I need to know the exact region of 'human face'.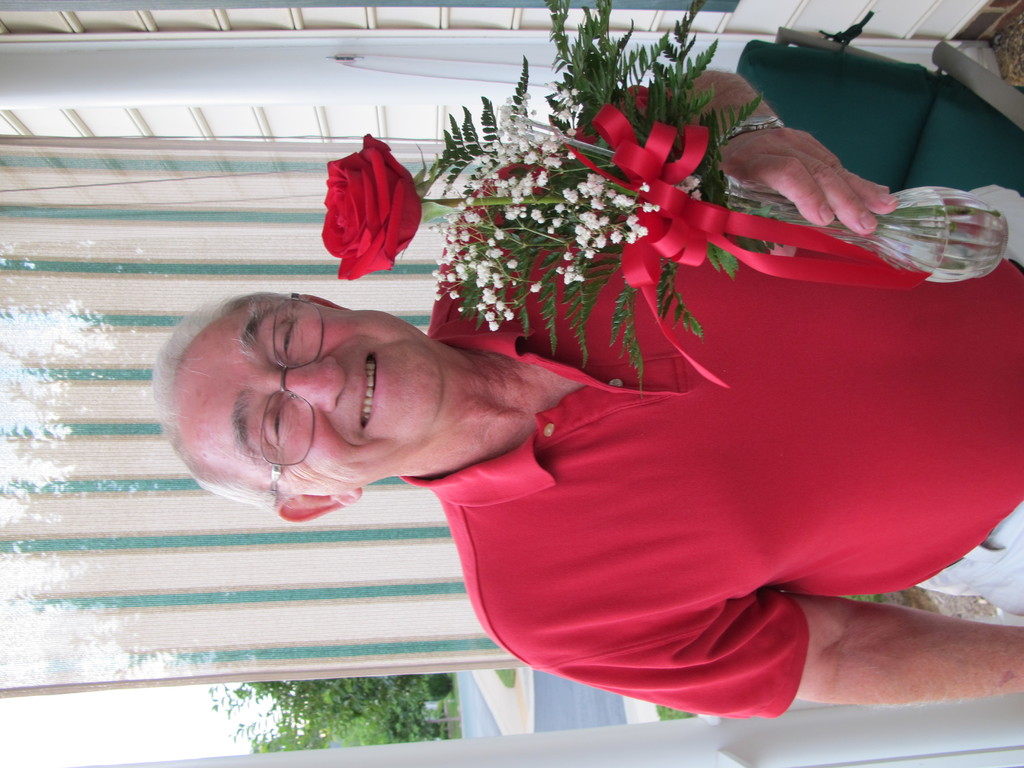
Region: (x1=182, y1=297, x2=440, y2=497).
